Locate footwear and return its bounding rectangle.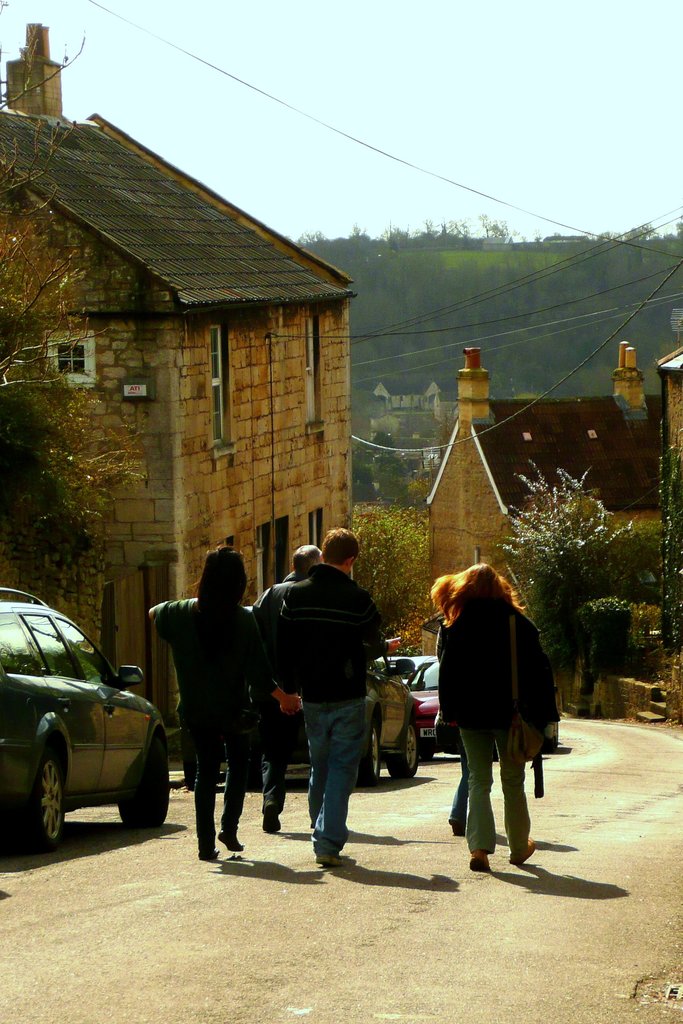
(x1=217, y1=826, x2=247, y2=852).
